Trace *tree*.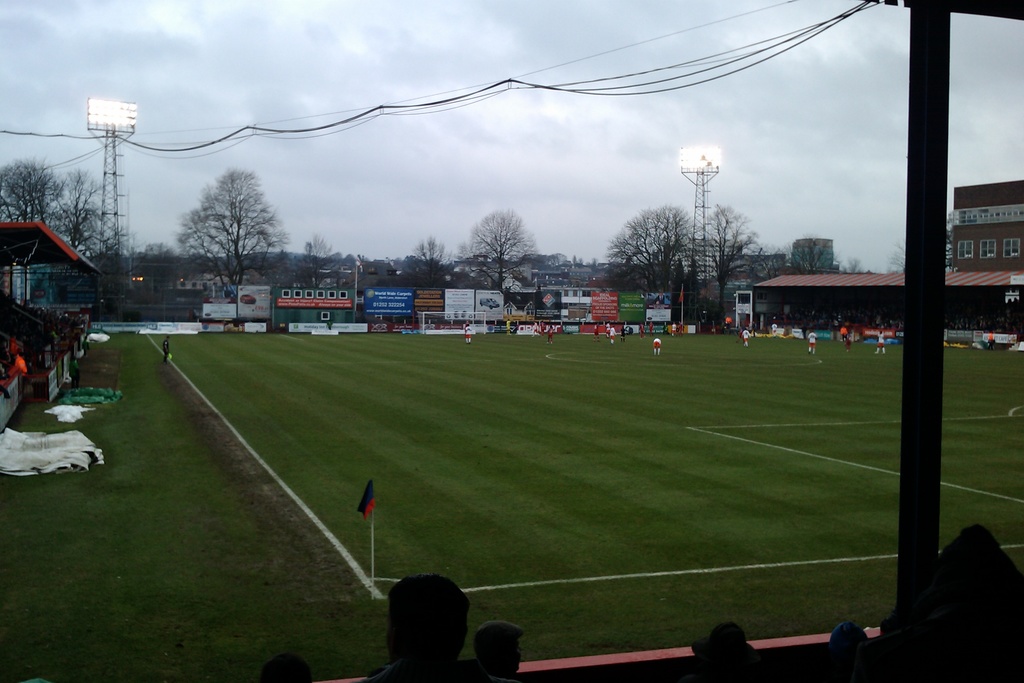
Traced to [left=168, top=144, right=287, bottom=296].
